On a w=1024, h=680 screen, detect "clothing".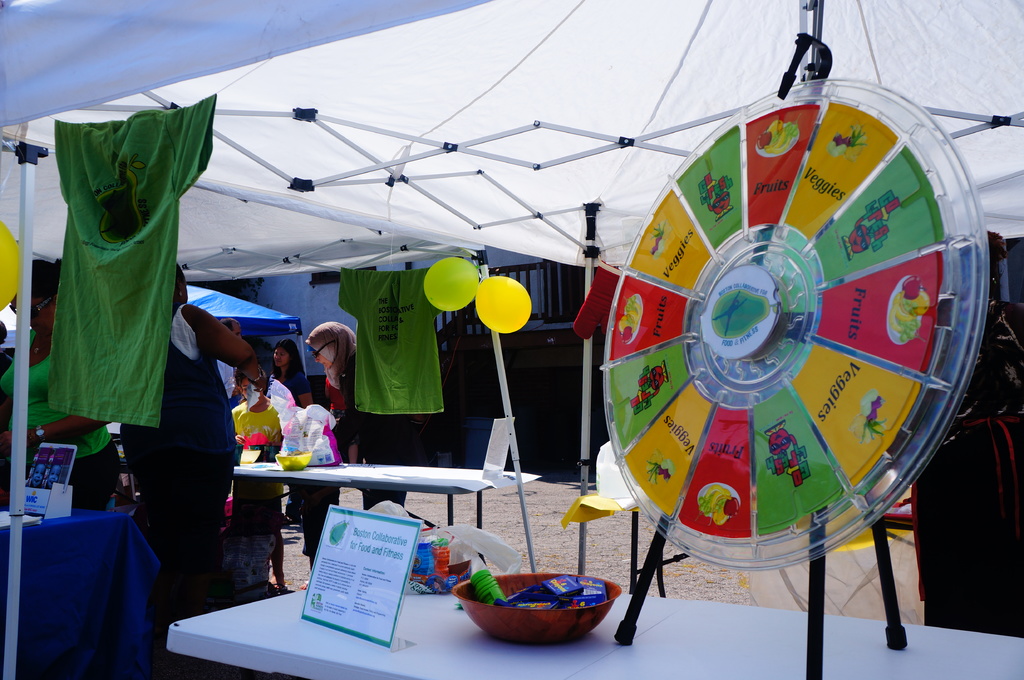
0,342,130,509.
